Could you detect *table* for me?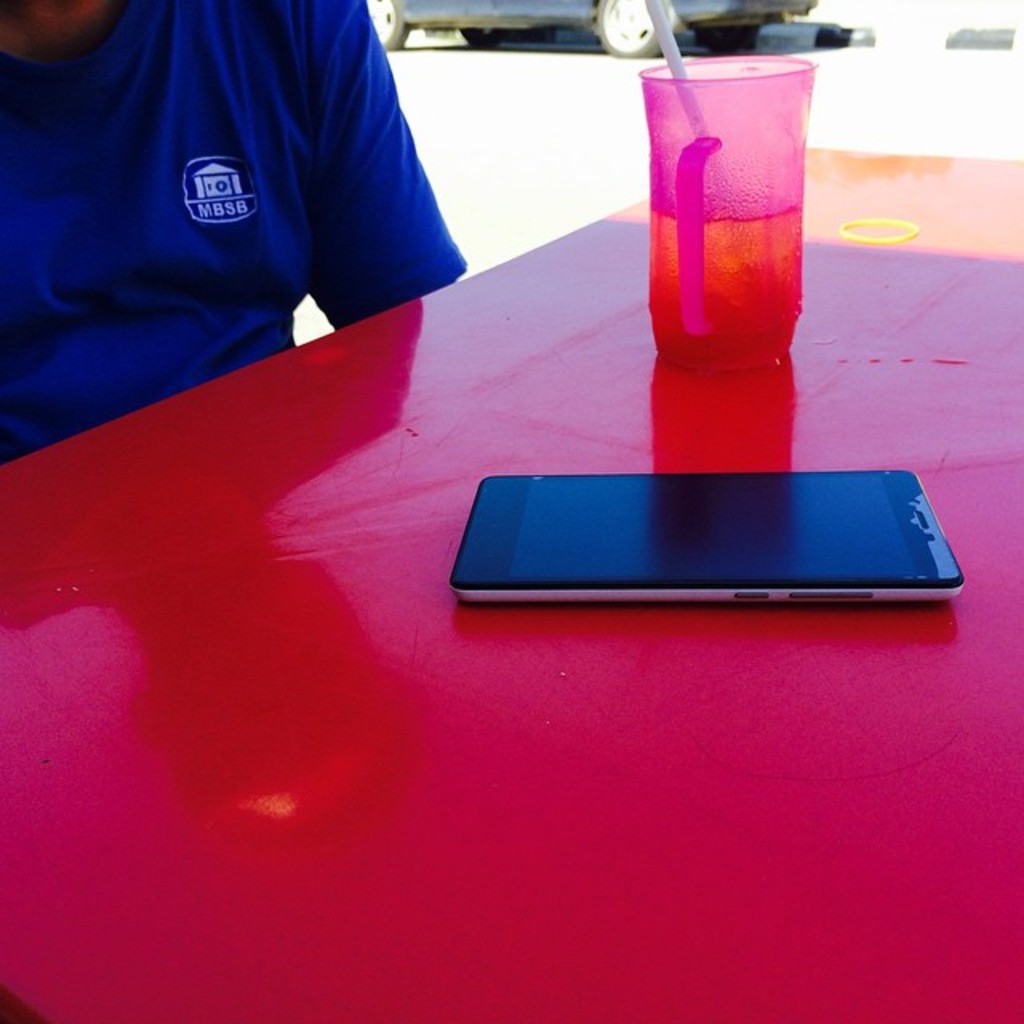
Detection result: region(0, 86, 1023, 1000).
